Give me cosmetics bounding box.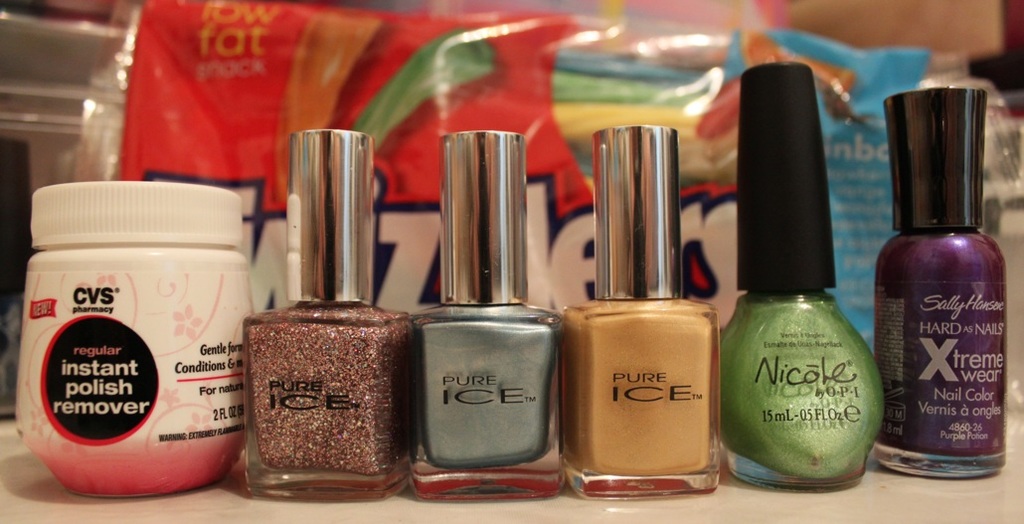
Rect(16, 178, 264, 502).
